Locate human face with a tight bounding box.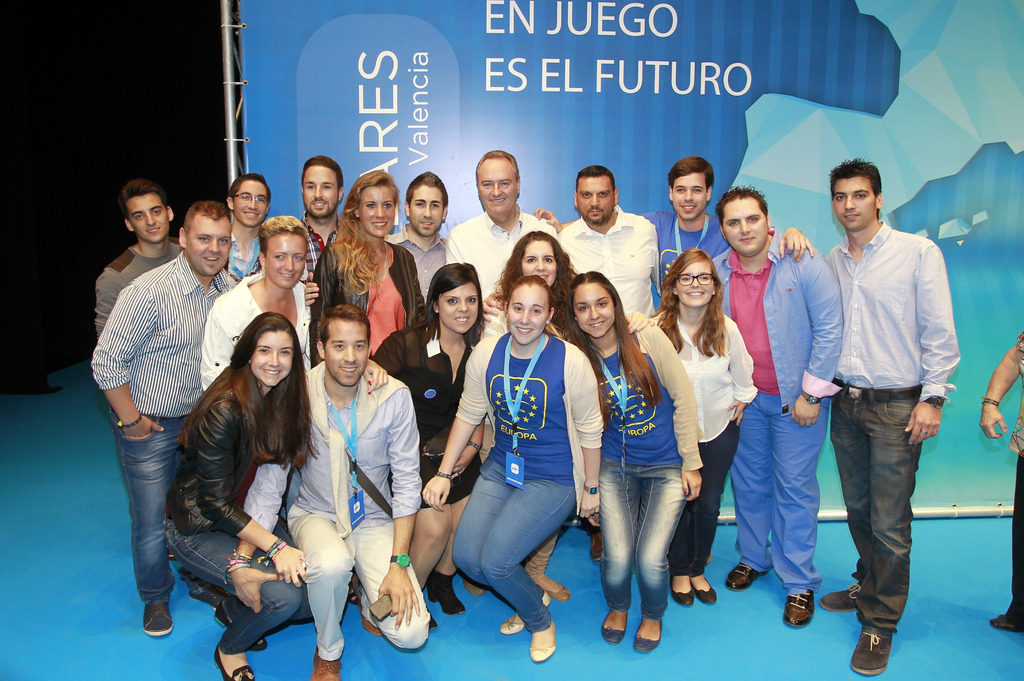
(438,283,477,334).
